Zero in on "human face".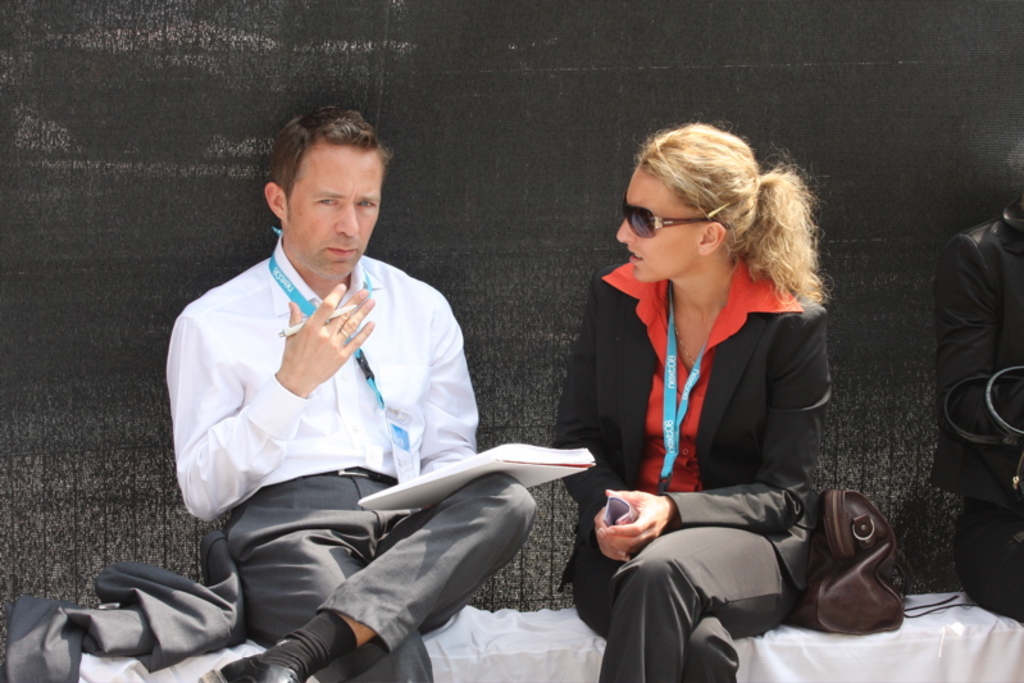
Zeroed in: <region>293, 145, 384, 279</region>.
